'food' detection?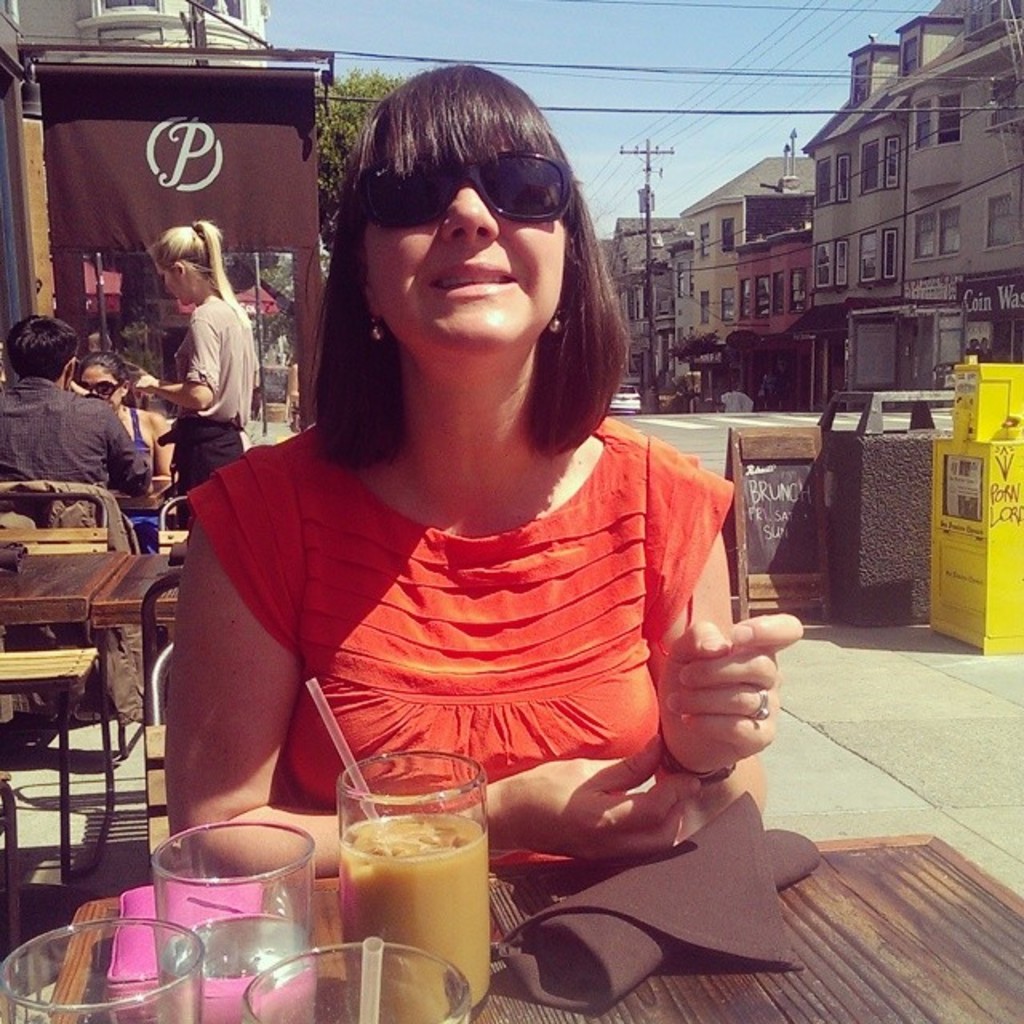
left=342, top=803, right=482, bottom=862
